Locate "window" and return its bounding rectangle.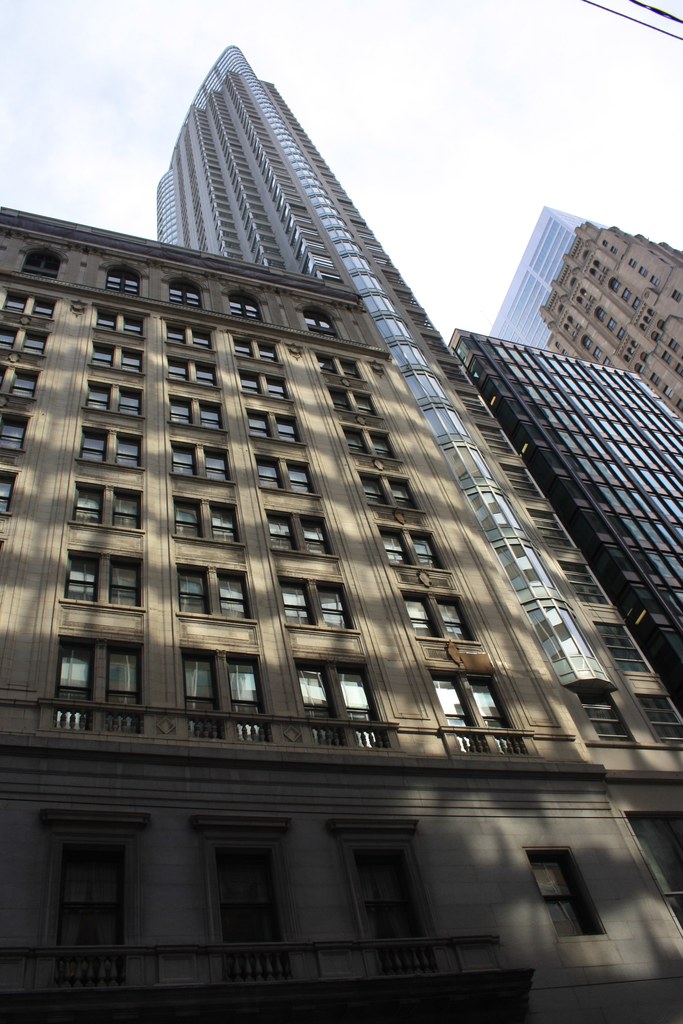
locate(65, 547, 146, 615).
